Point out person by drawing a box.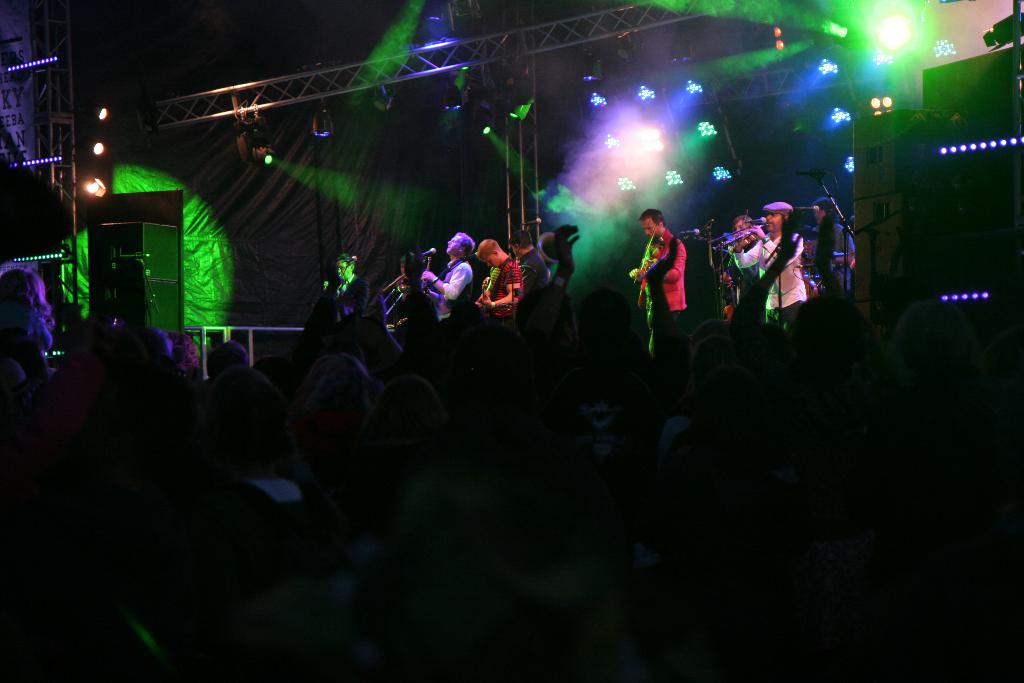
crop(732, 202, 808, 331).
